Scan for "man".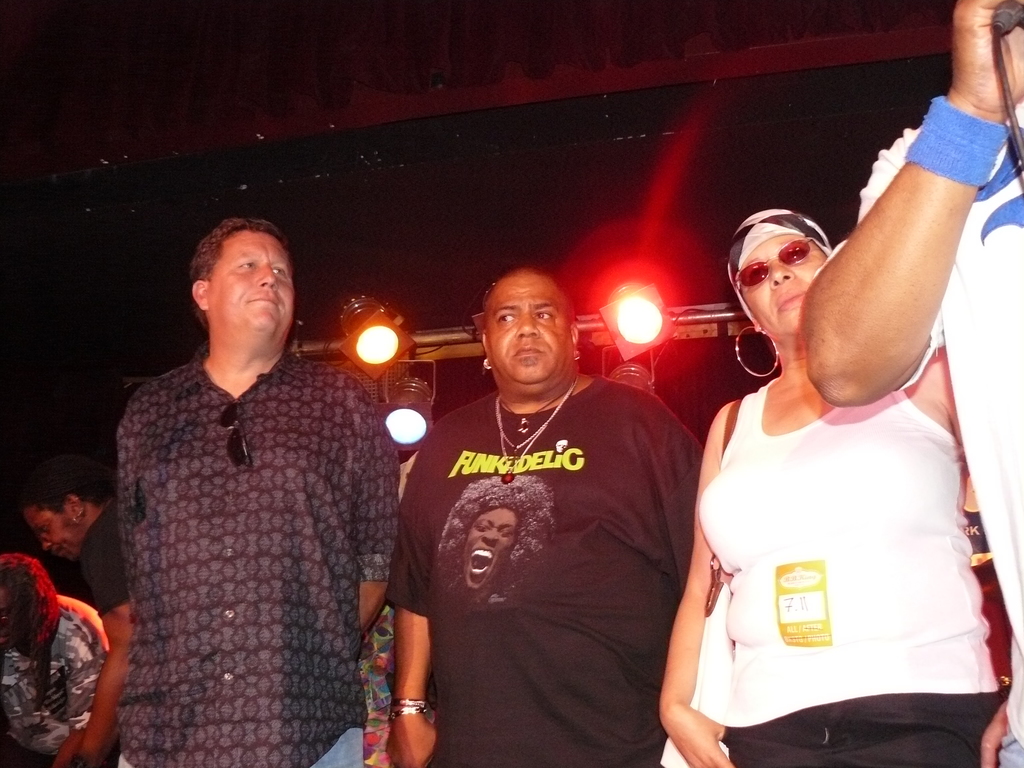
Scan result: region(801, 0, 1023, 767).
